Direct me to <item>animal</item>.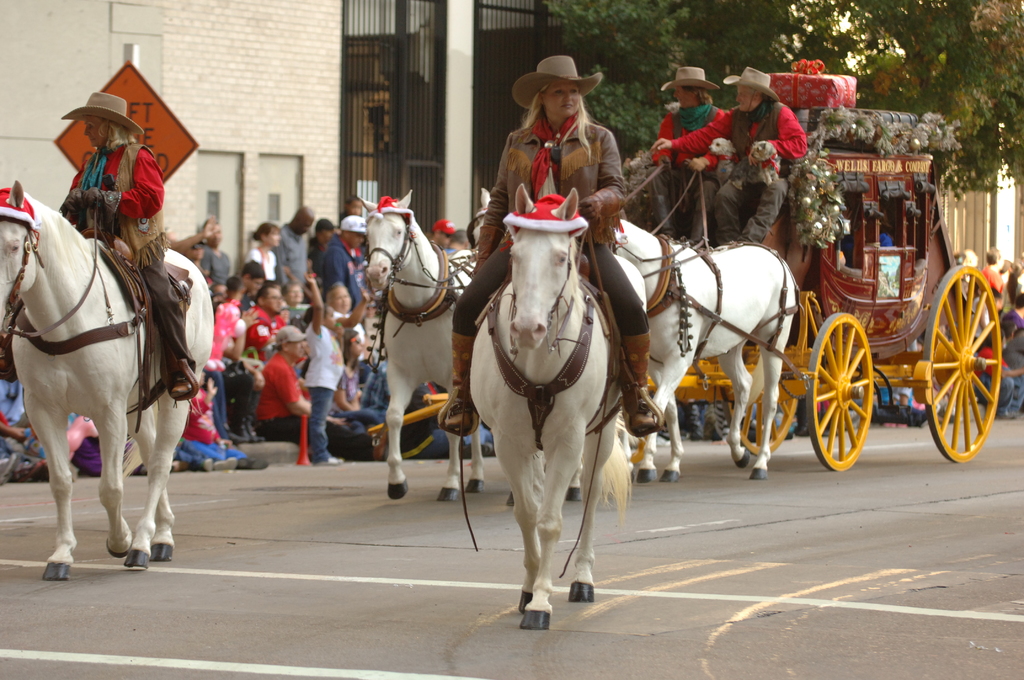
Direction: 358, 194, 486, 504.
